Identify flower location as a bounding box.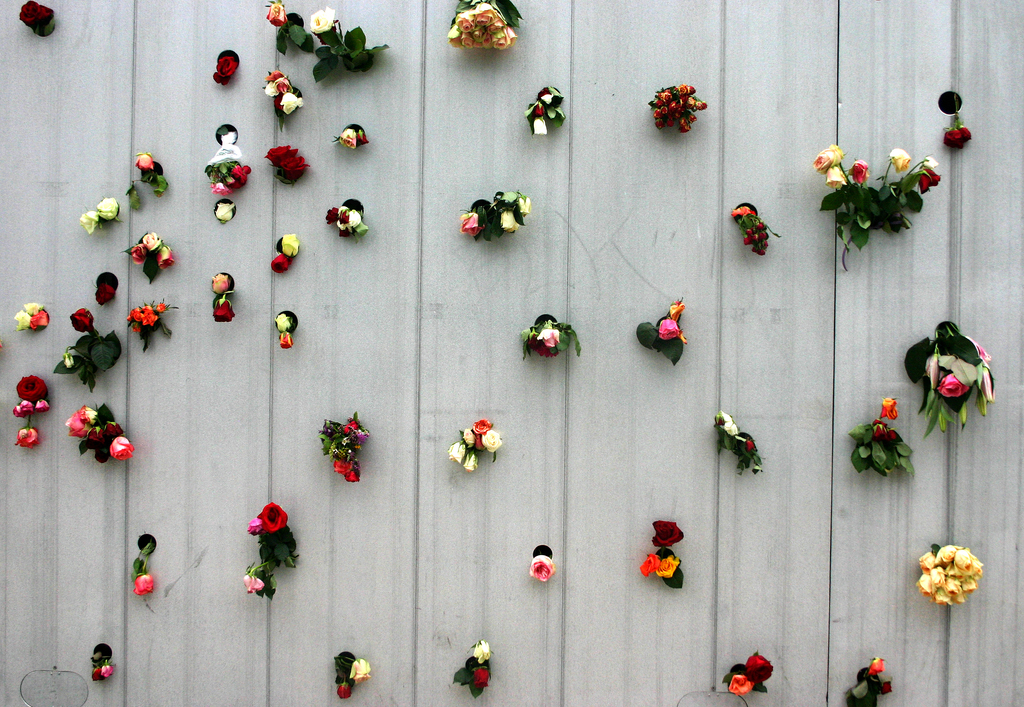
x1=132, y1=574, x2=157, y2=600.
